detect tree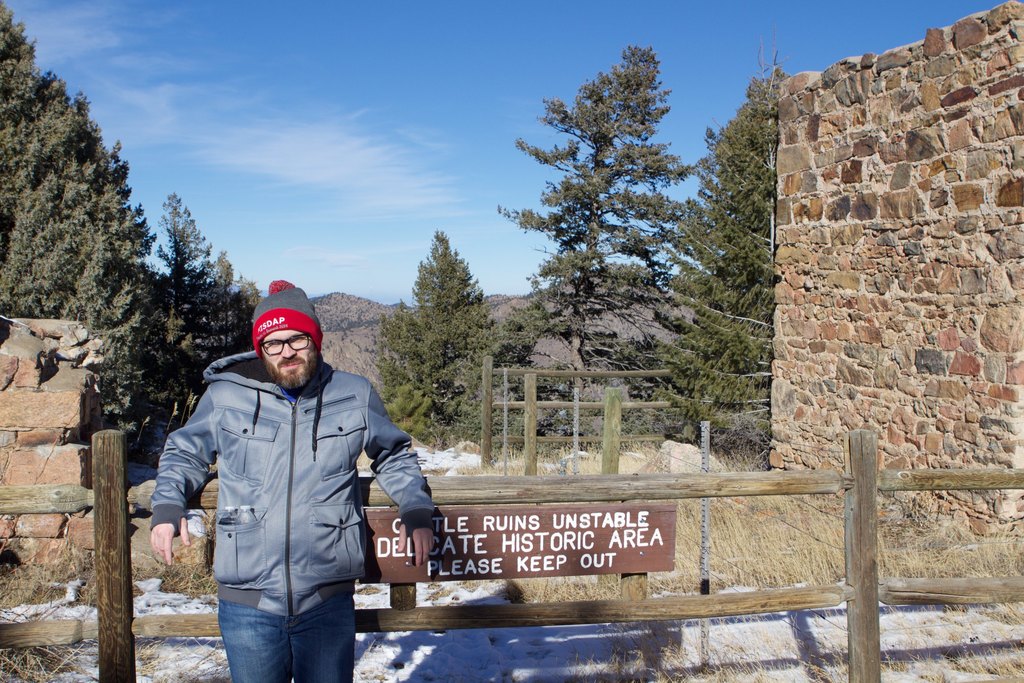
locate(660, 31, 792, 441)
